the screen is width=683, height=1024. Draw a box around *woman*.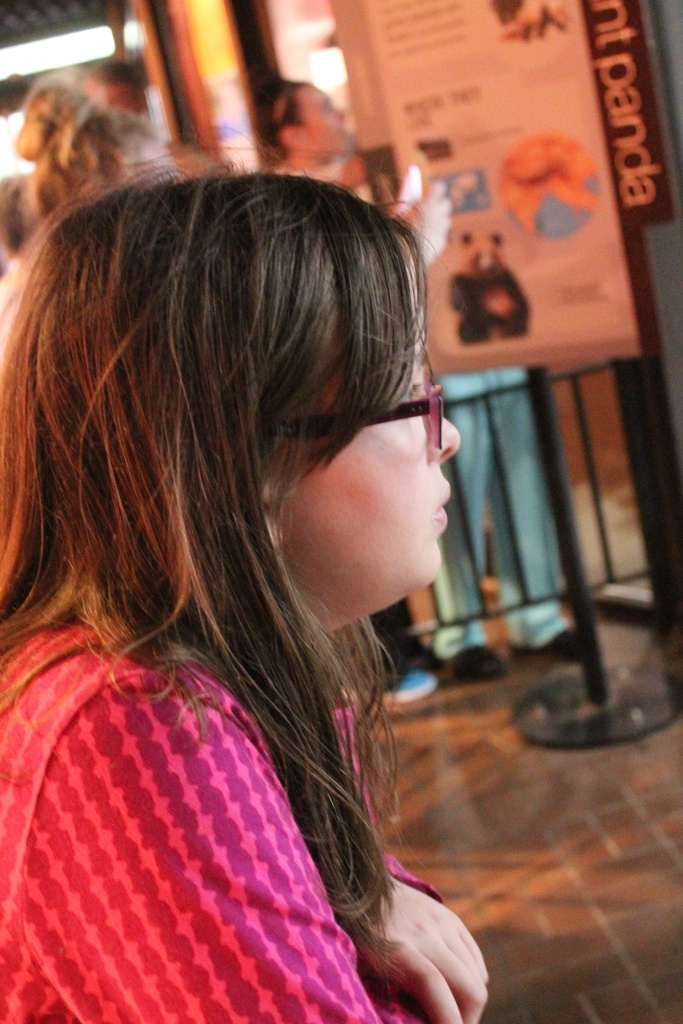
rect(247, 61, 447, 705).
